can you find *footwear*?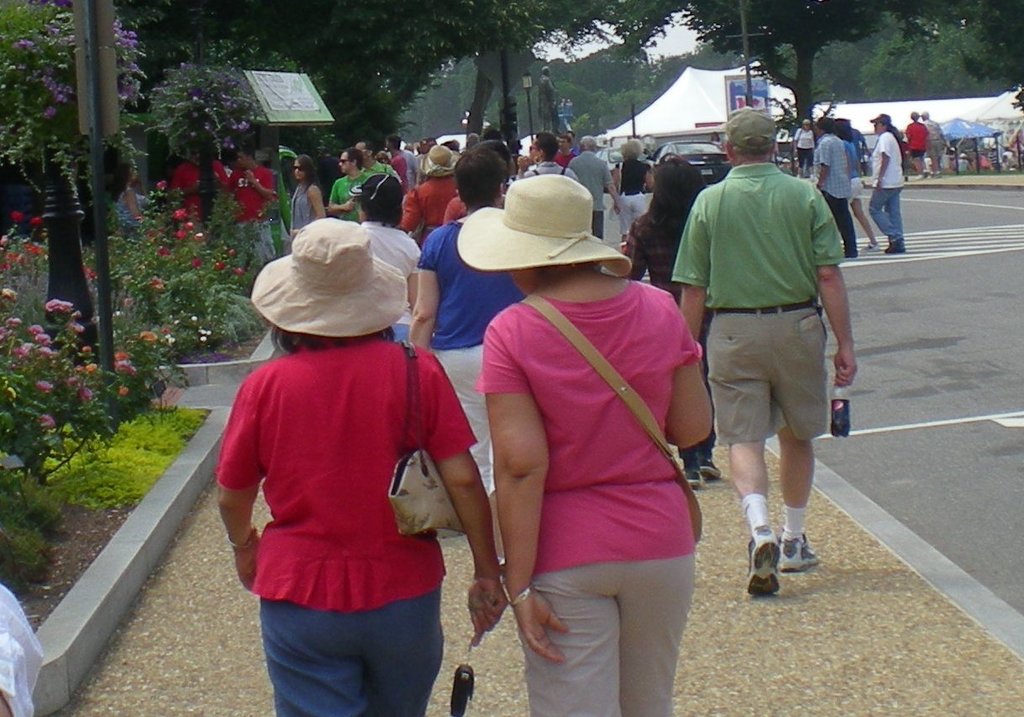
Yes, bounding box: box=[860, 242, 877, 252].
